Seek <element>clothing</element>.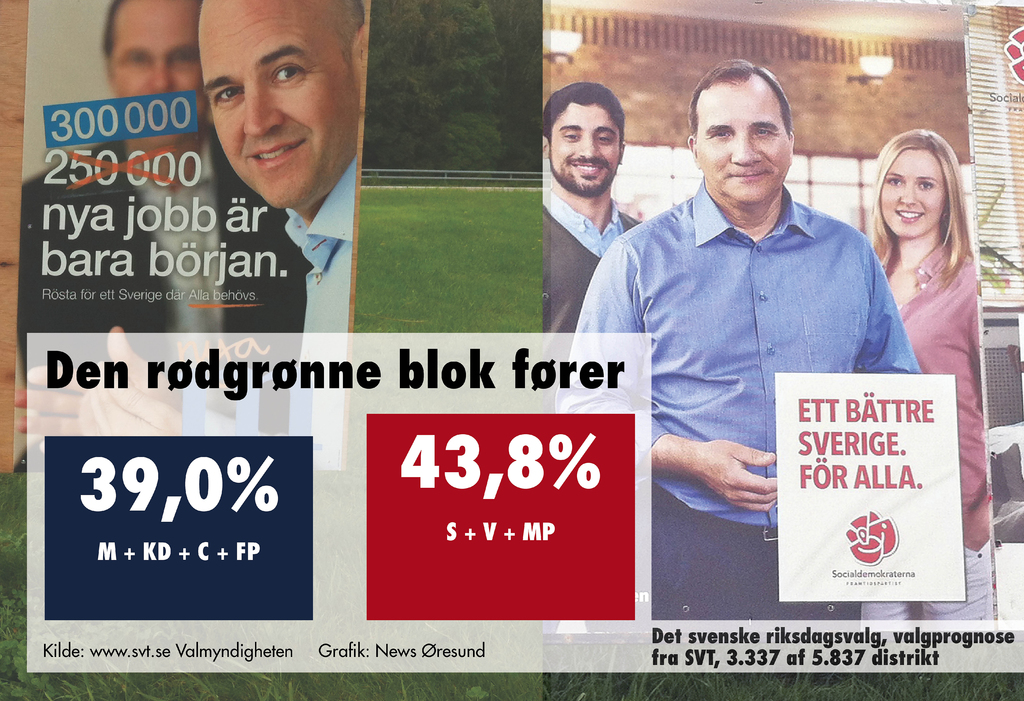
[x1=16, y1=133, x2=321, y2=469].
